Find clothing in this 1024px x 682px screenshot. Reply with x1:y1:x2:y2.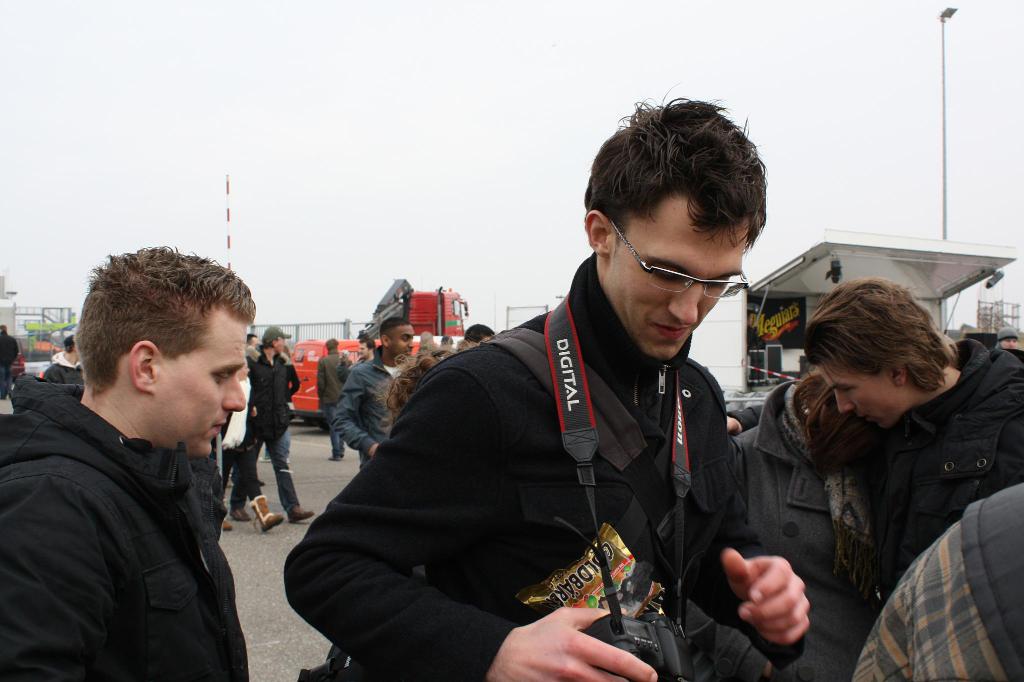
304:246:803:681.
